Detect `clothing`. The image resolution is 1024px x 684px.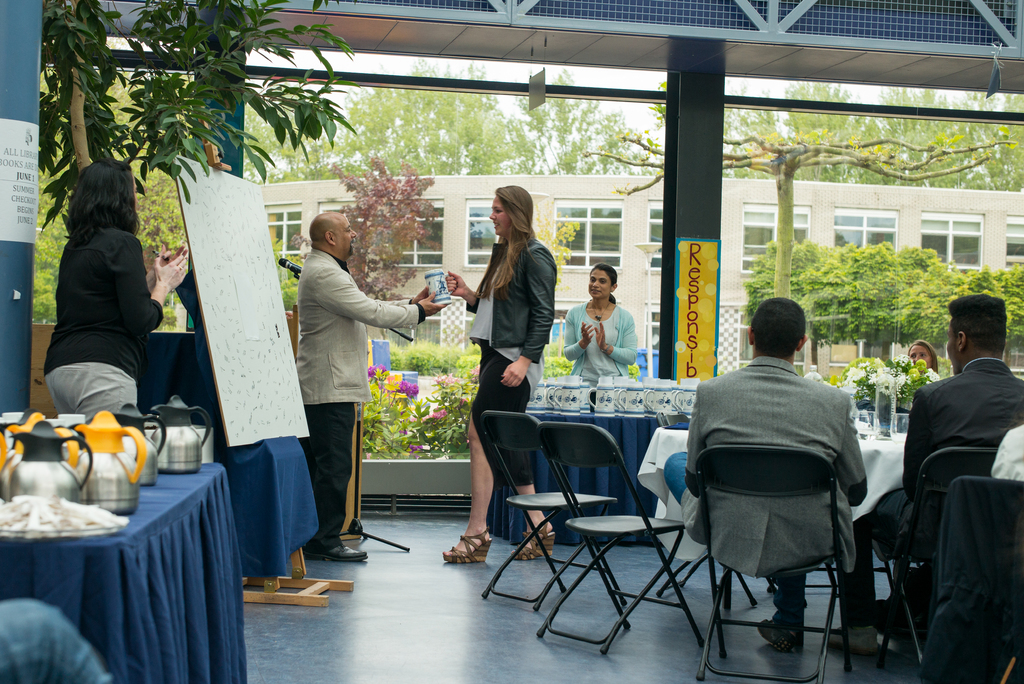
[564,310,636,390].
